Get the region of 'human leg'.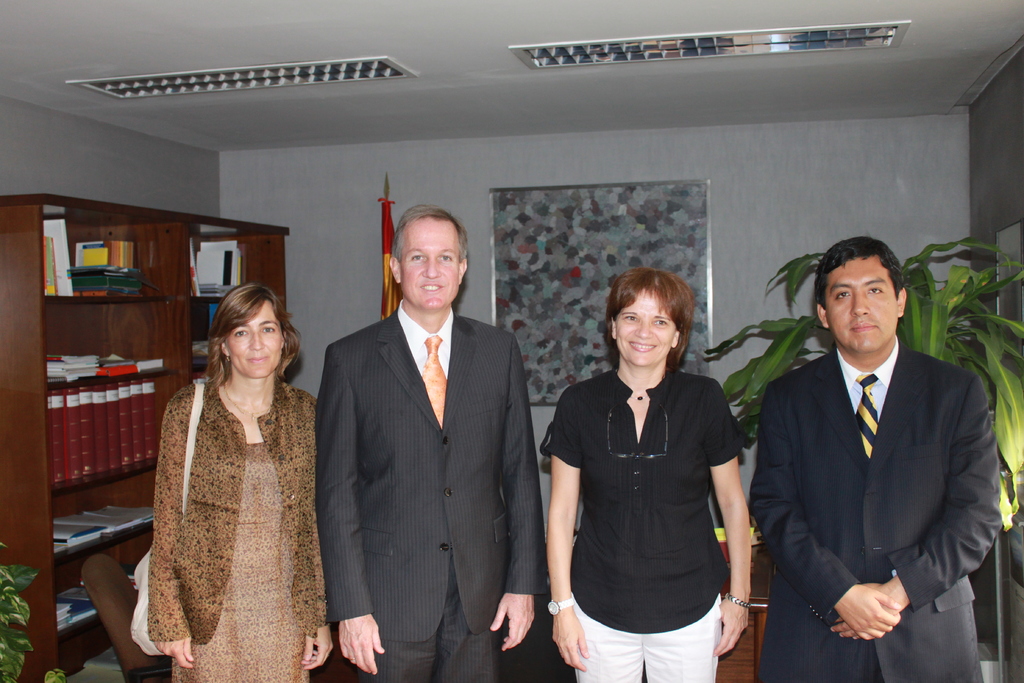
(x1=428, y1=597, x2=504, y2=682).
